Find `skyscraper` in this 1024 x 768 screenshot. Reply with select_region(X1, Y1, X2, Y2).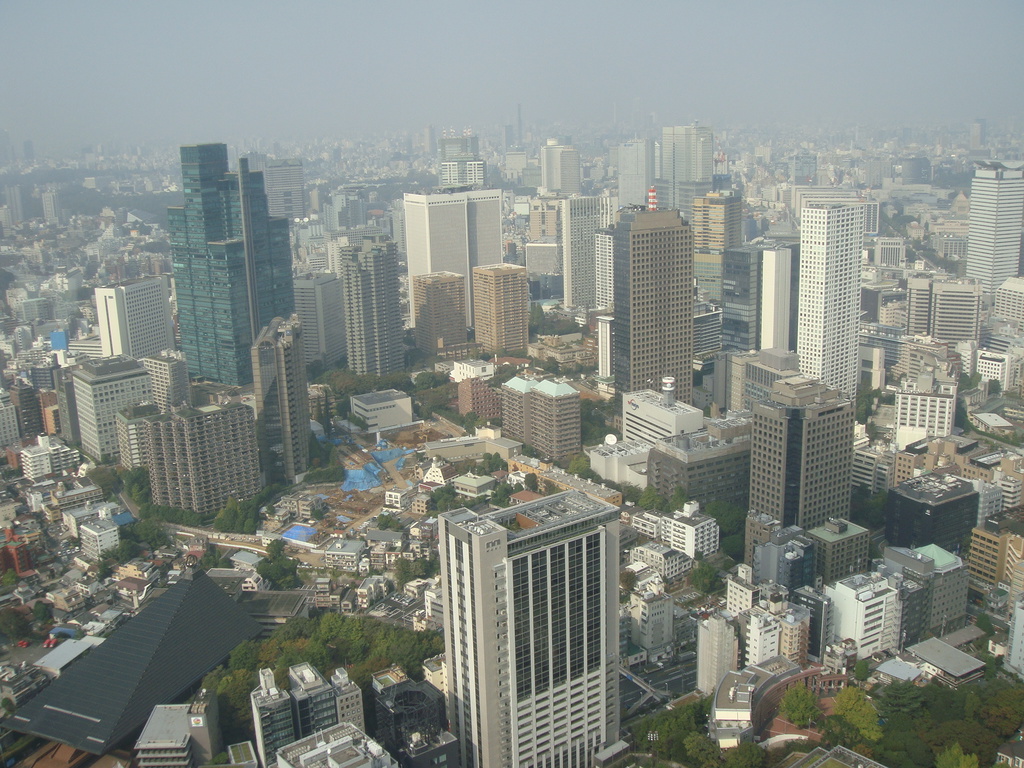
select_region(614, 134, 648, 212).
